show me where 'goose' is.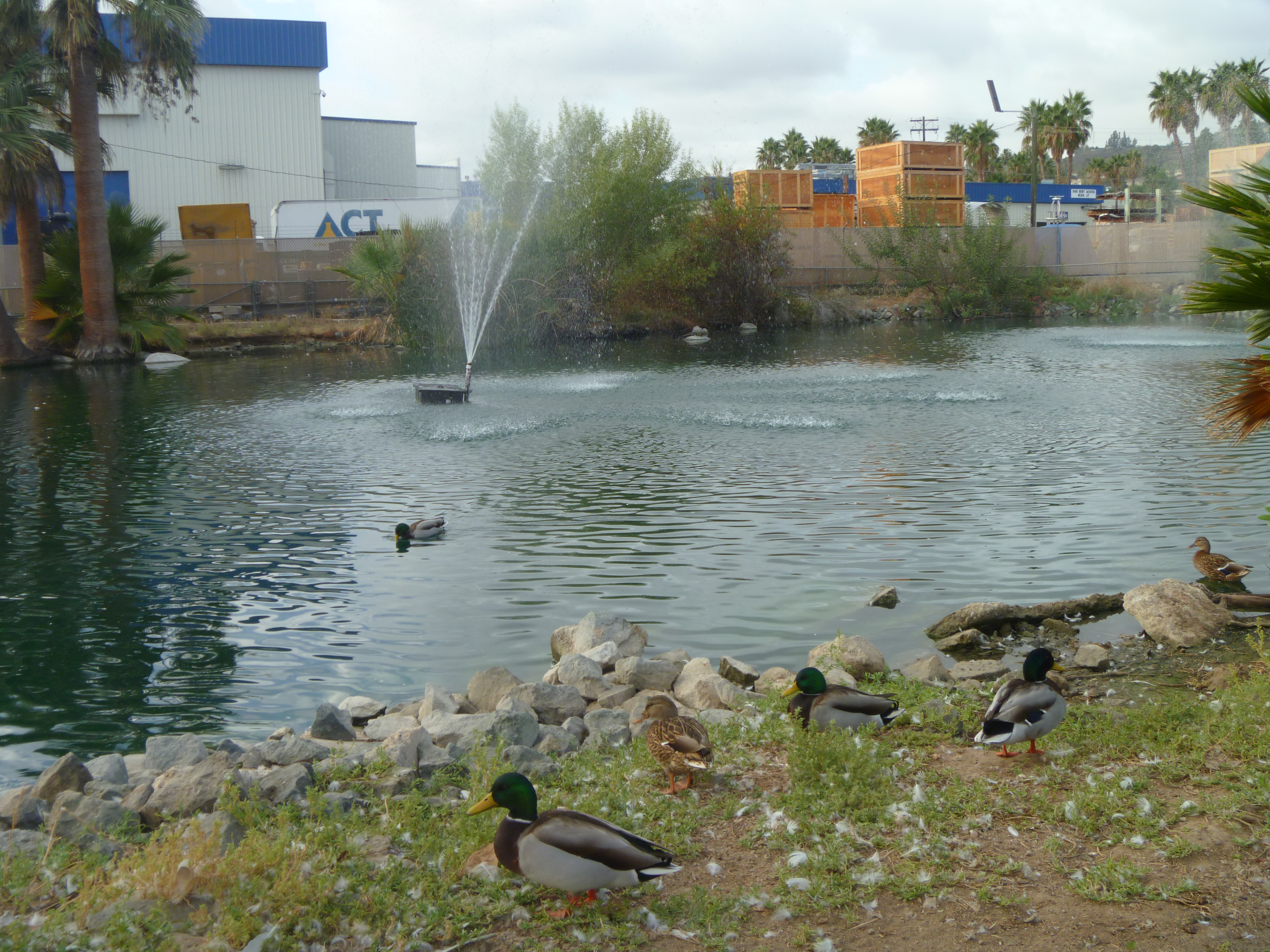
'goose' is at [x1=136, y1=228, x2=198, y2=270].
